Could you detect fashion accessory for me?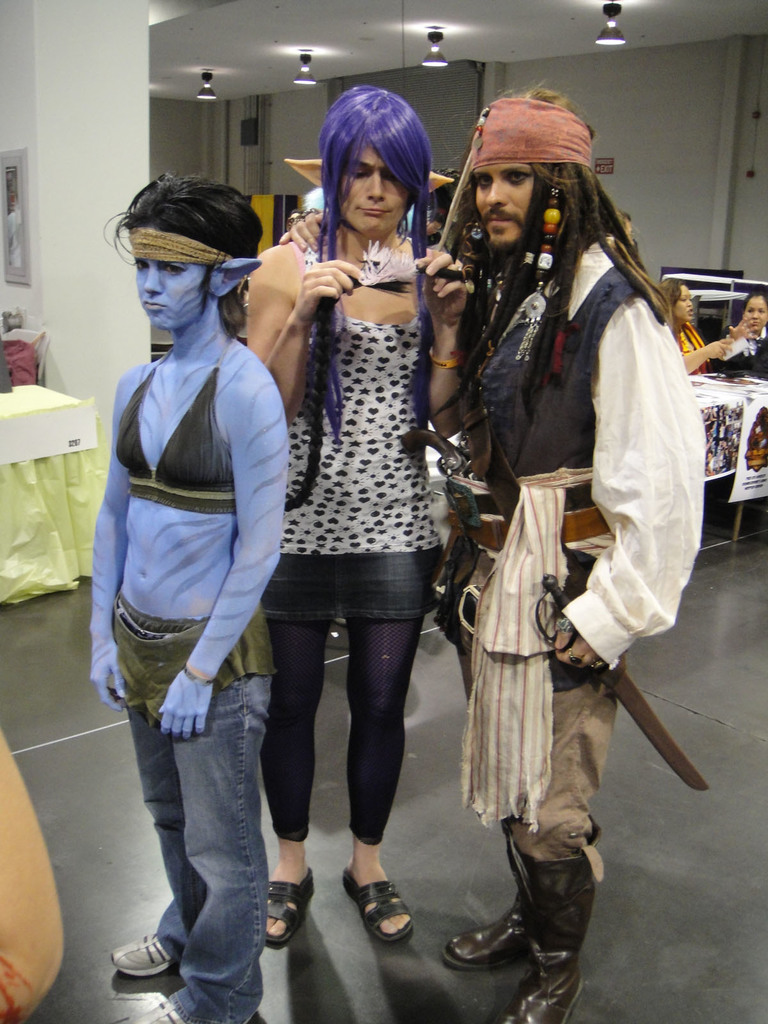
Detection result: bbox=[266, 869, 315, 949].
